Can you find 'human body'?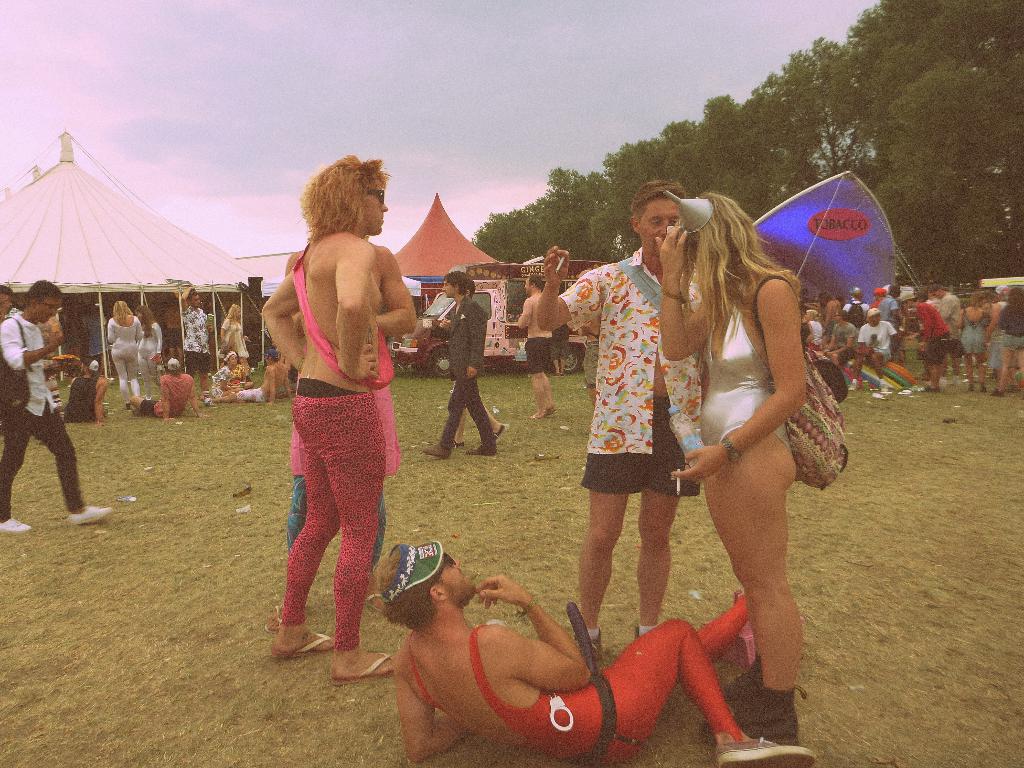
Yes, bounding box: <box>205,362,294,405</box>.
